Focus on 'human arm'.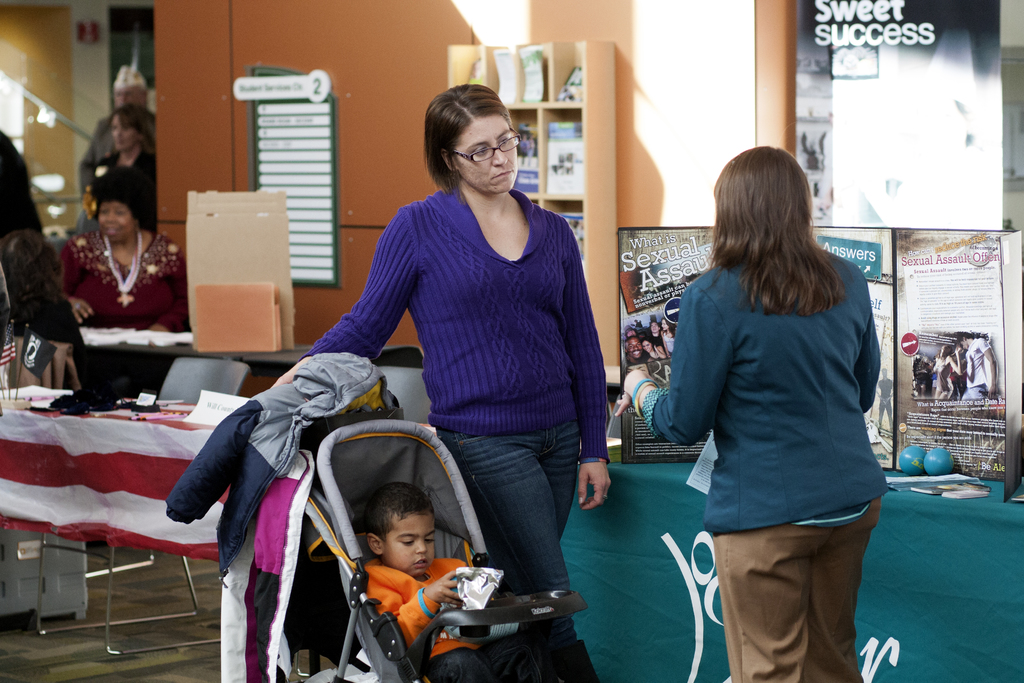
Focused at detection(360, 564, 467, 651).
